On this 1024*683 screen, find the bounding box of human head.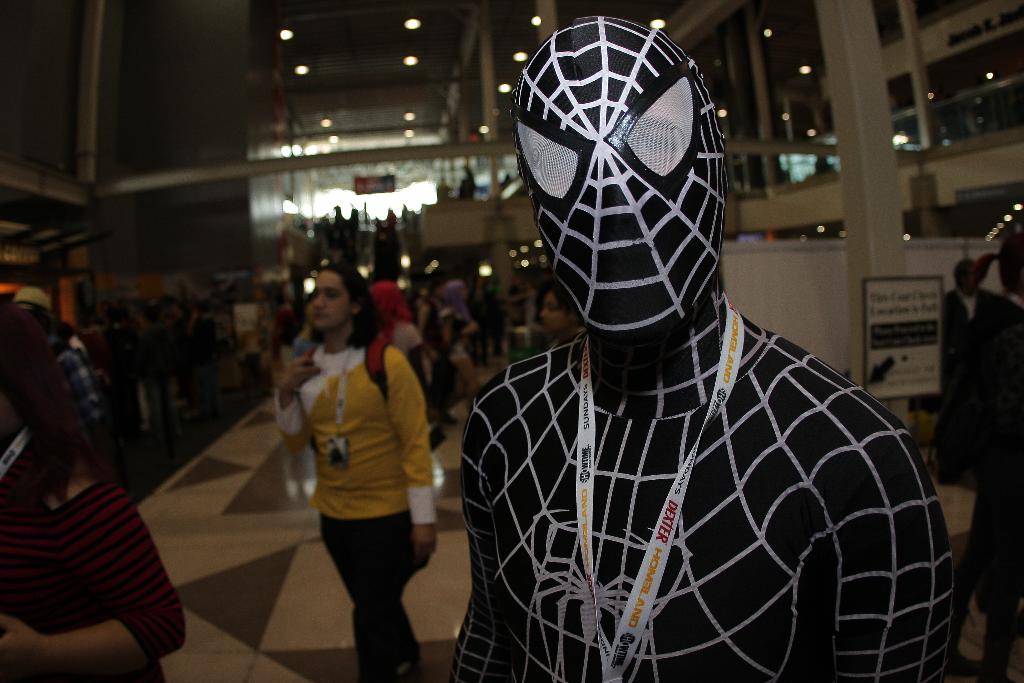
Bounding box: Rect(951, 257, 985, 299).
